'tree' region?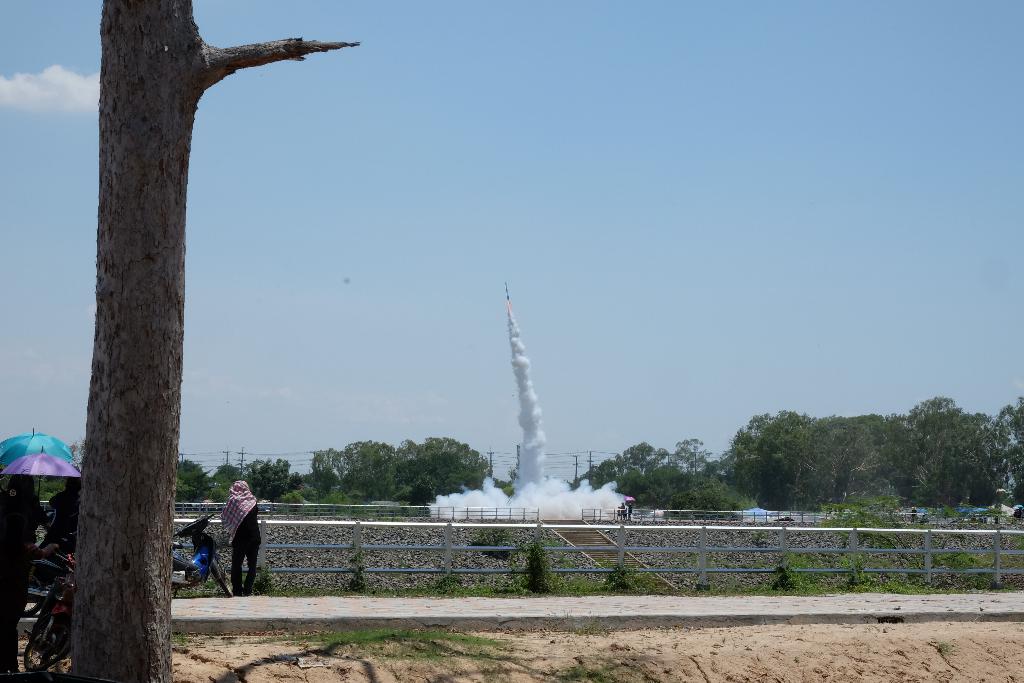
(left=755, top=548, right=816, bottom=596)
